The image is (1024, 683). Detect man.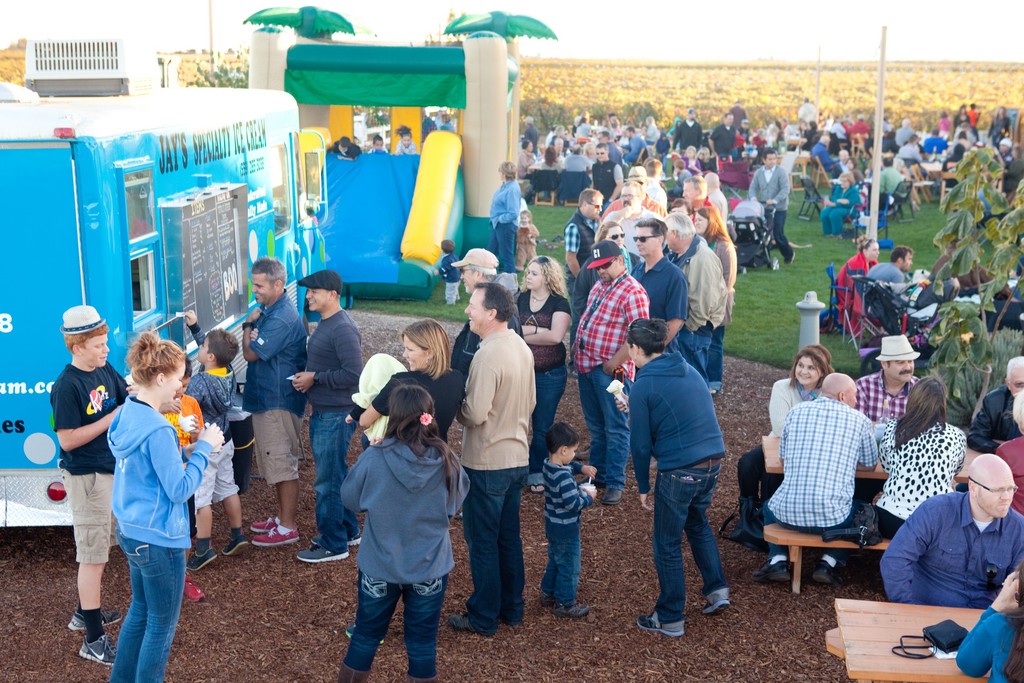
Detection: Rect(449, 286, 545, 634).
